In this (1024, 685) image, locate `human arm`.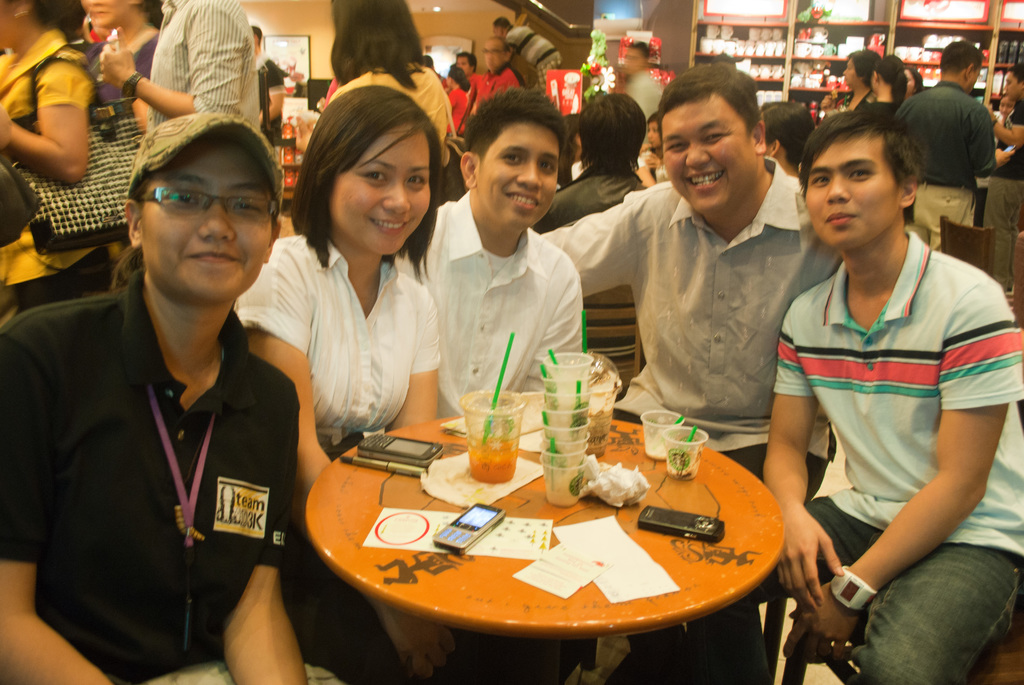
Bounding box: bbox(237, 230, 339, 500).
